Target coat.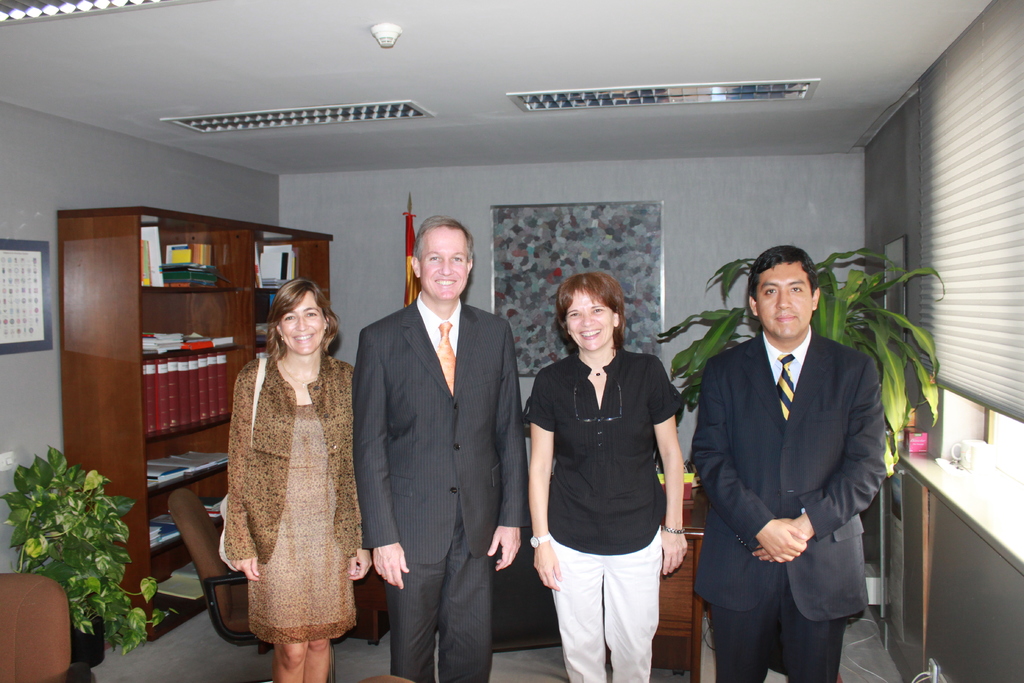
Target region: <region>686, 323, 884, 624</region>.
